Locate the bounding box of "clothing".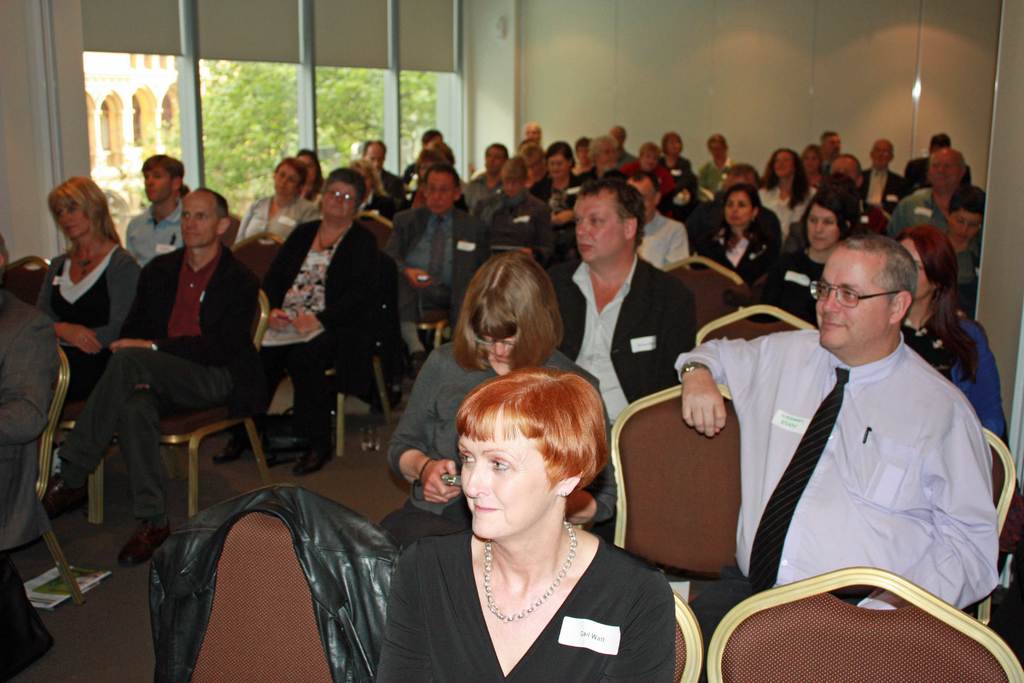
Bounding box: <bbox>664, 146, 690, 192</bbox>.
